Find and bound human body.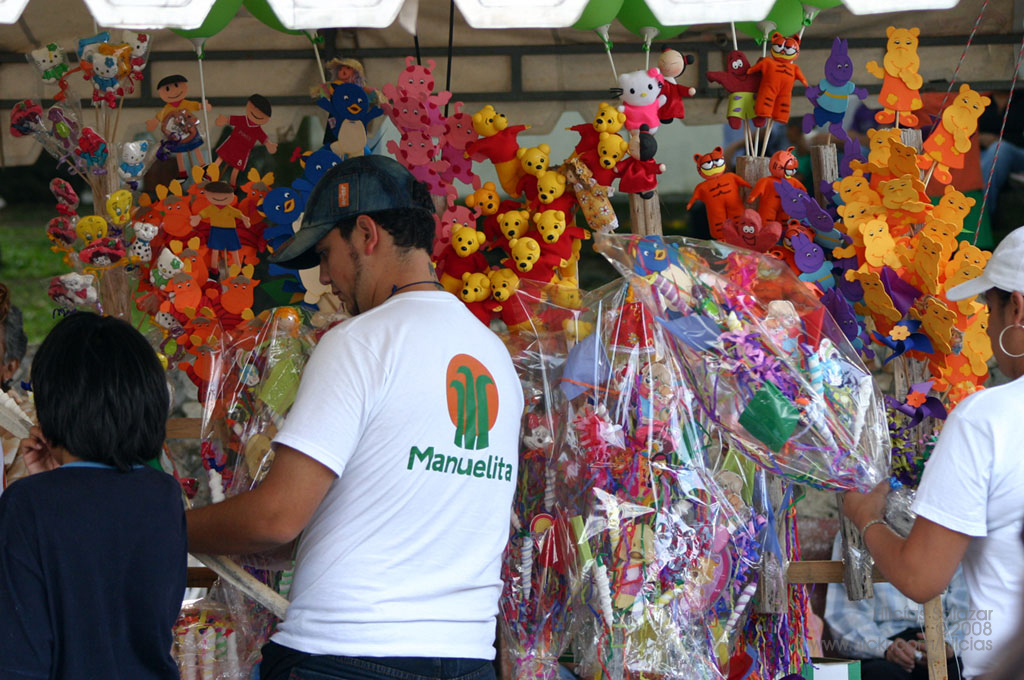
Bound: bbox=[0, 460, 202, 679].
